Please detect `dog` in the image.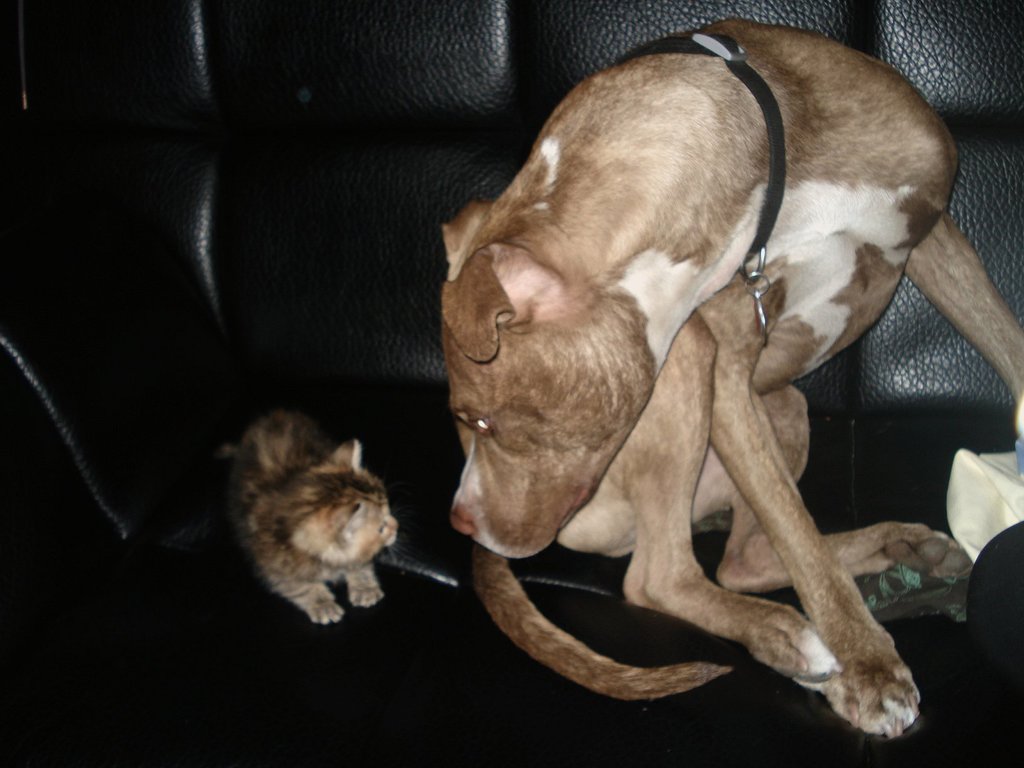
left=448, top=19, right=1023, bottom=740.
